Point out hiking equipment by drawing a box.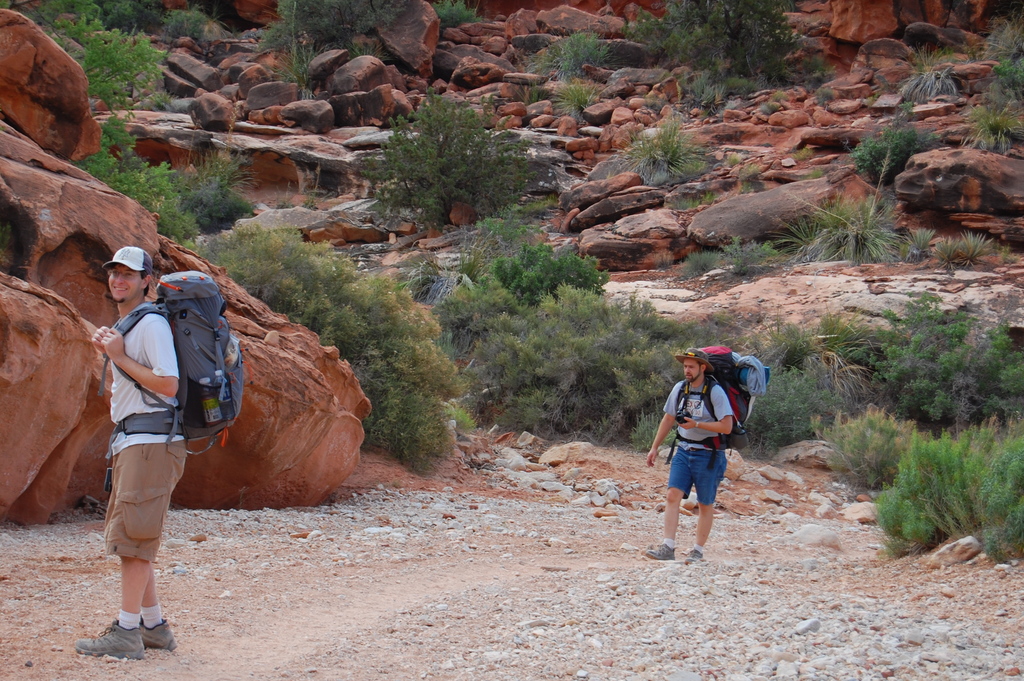
666/343/773/473.
